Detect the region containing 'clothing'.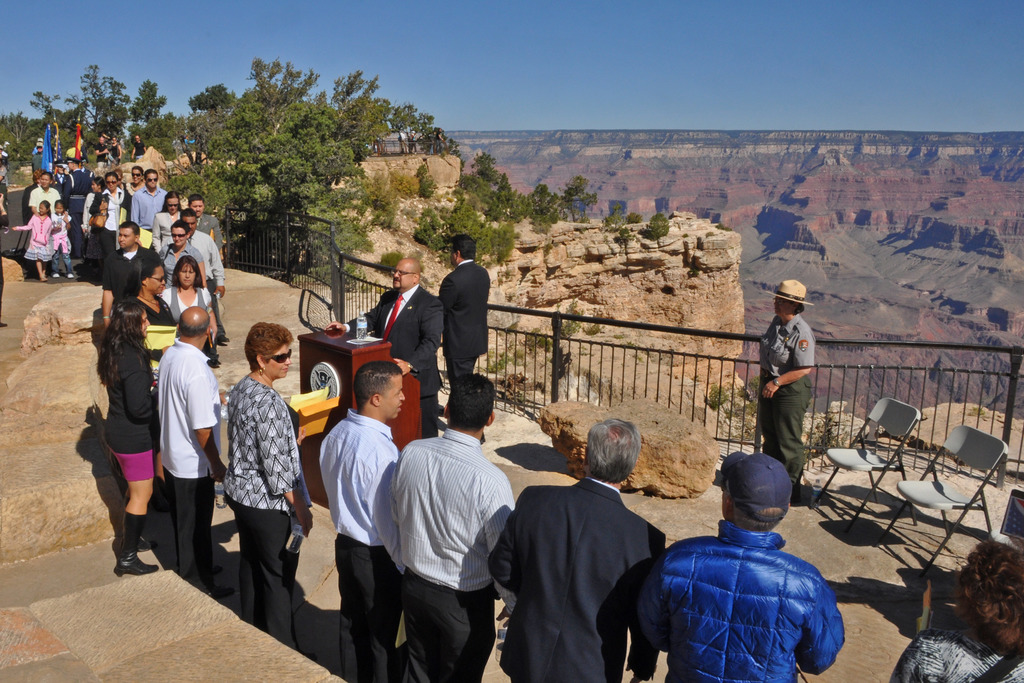
<box>343,284,442,439</box>.
